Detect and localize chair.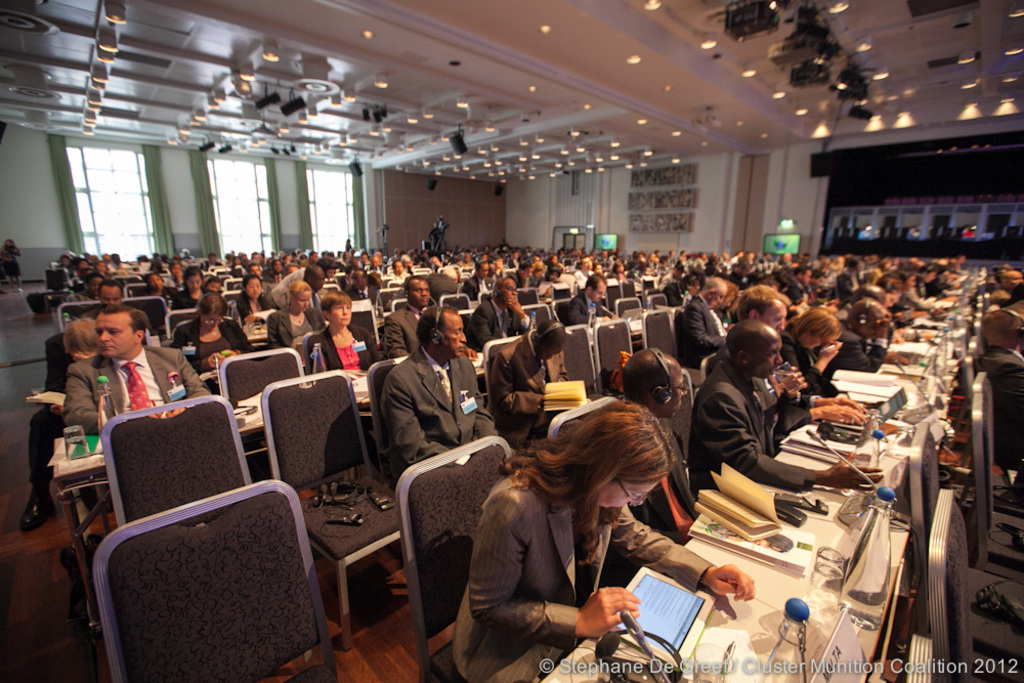
Localized at 50:414:315:681.
